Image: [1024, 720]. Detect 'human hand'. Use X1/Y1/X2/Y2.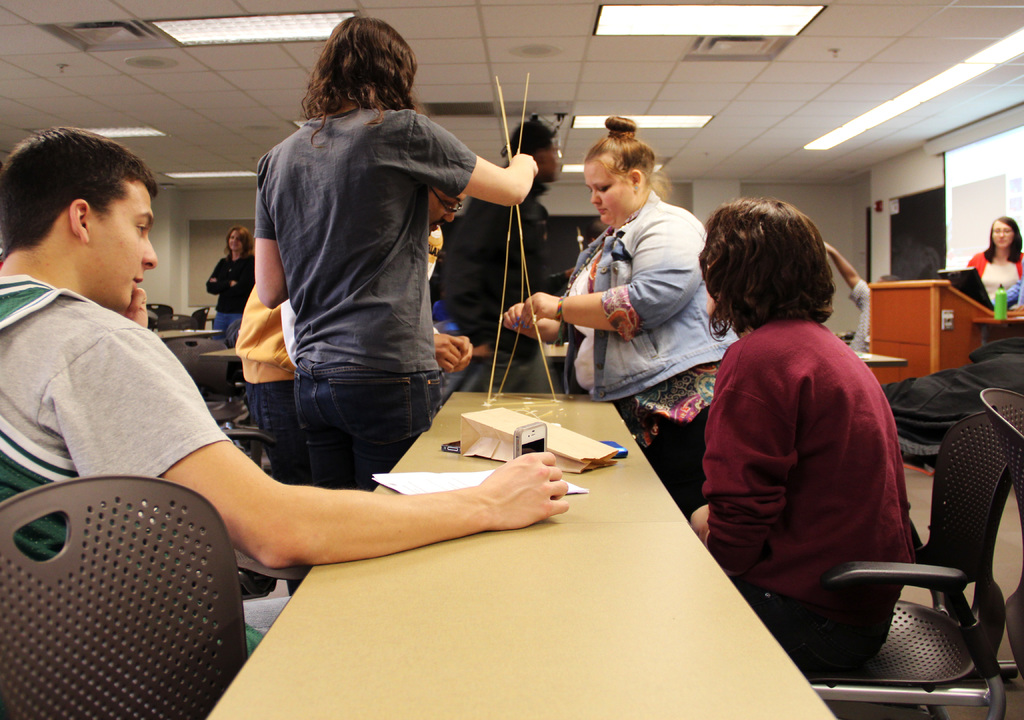
502/302/529/335.
